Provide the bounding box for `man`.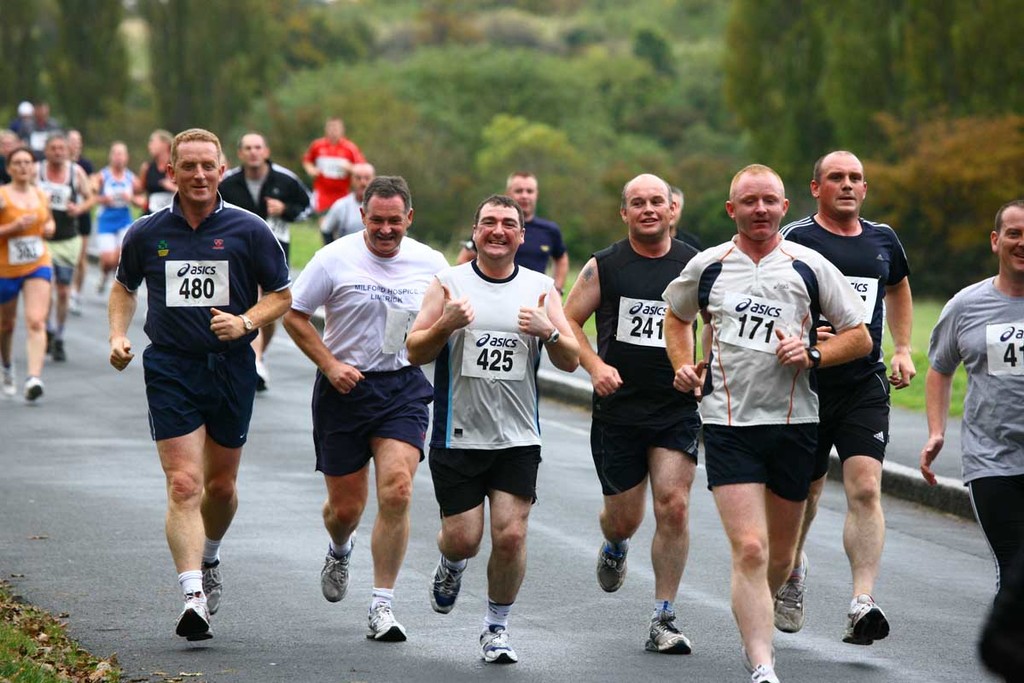
bbox=(106, 126, 296, 633).
